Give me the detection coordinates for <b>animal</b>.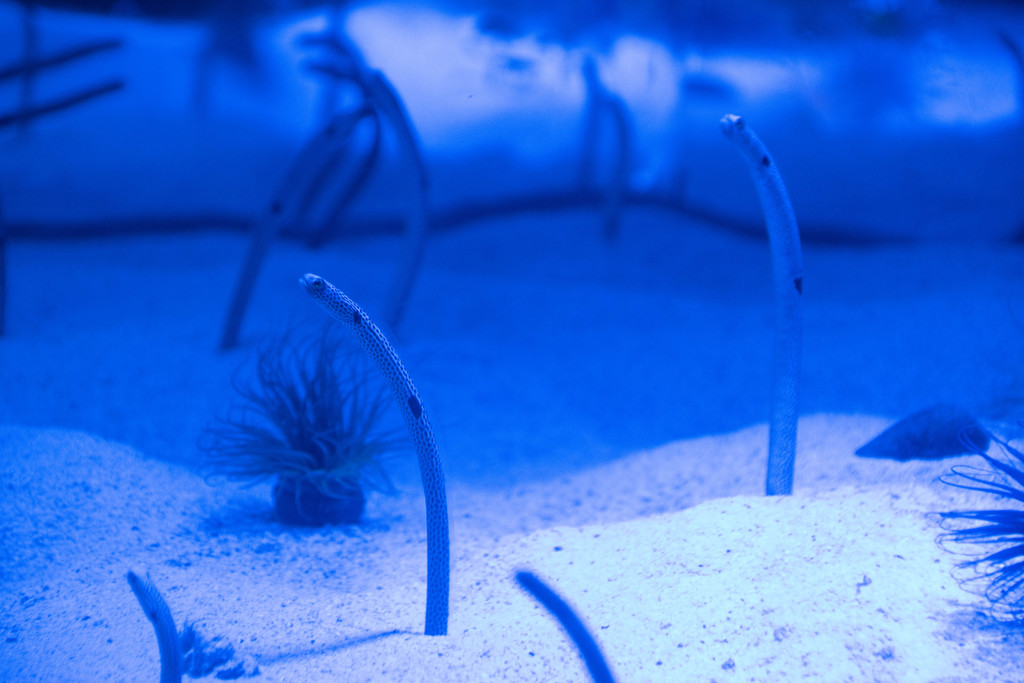
(299,273,449,639).
